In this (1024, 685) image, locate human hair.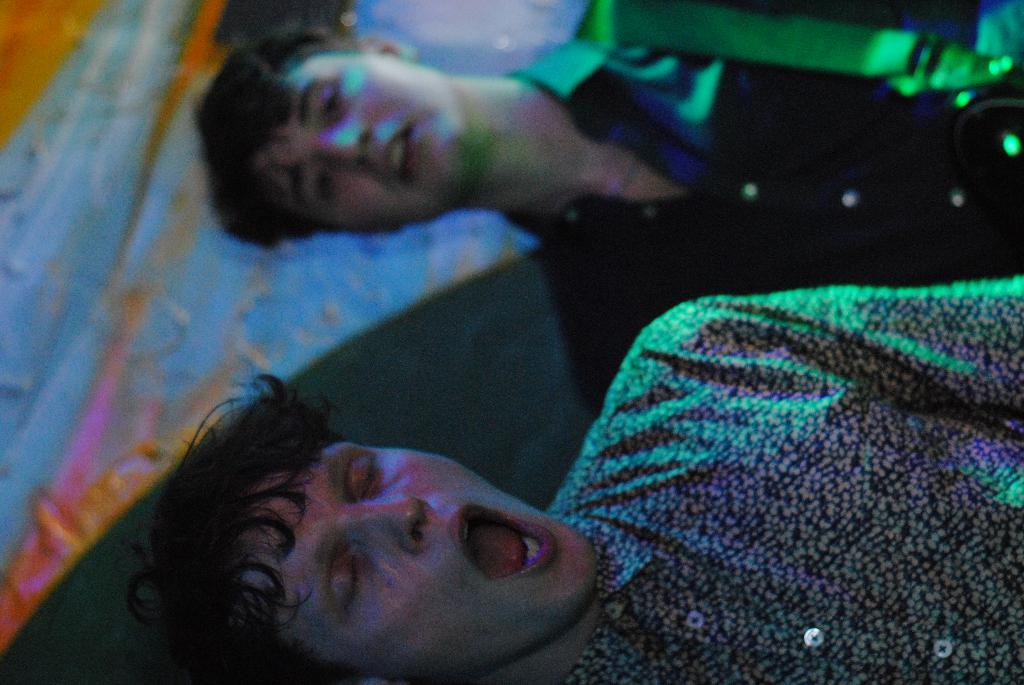
Bounding box: x1=190 y1=25 x2=363 y2=255.
